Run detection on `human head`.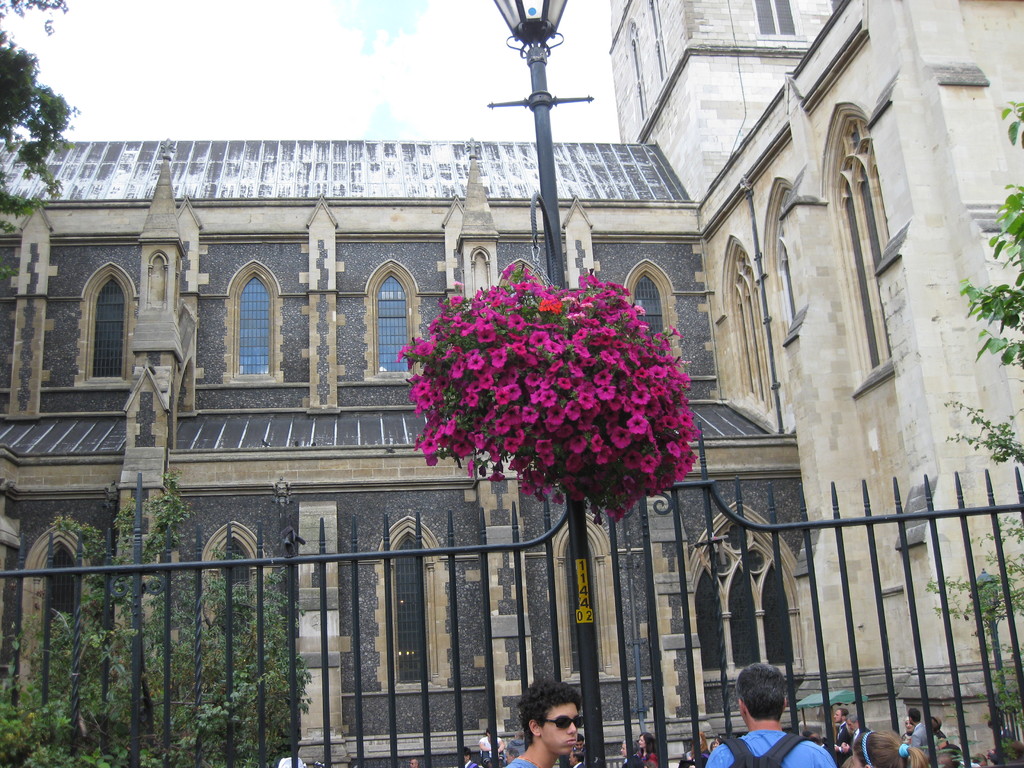
Result: BBox(733, 659, 787, 729).
